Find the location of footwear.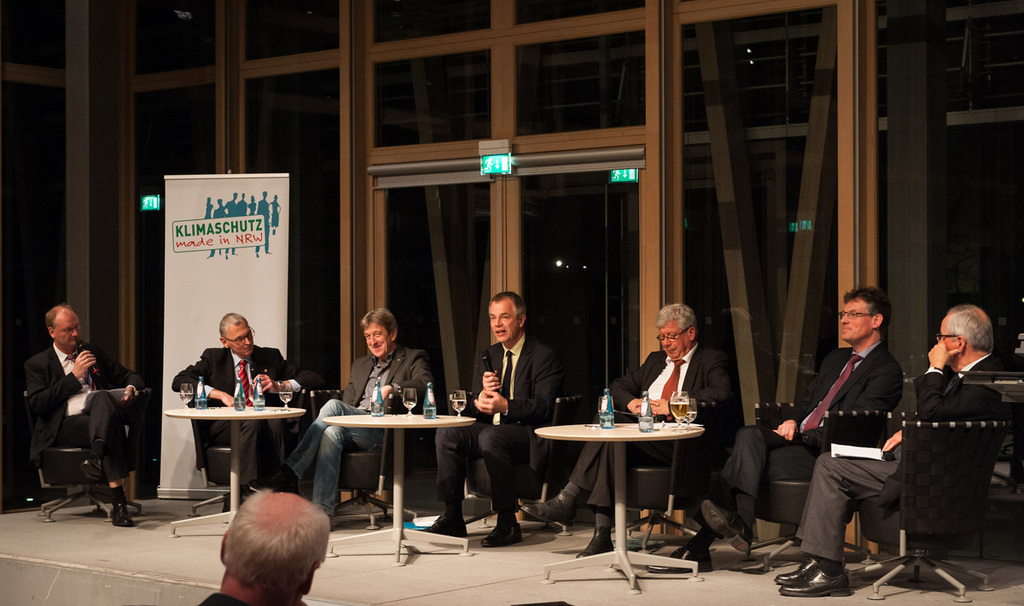
Location: BBox(480, 524, 527, 546).
